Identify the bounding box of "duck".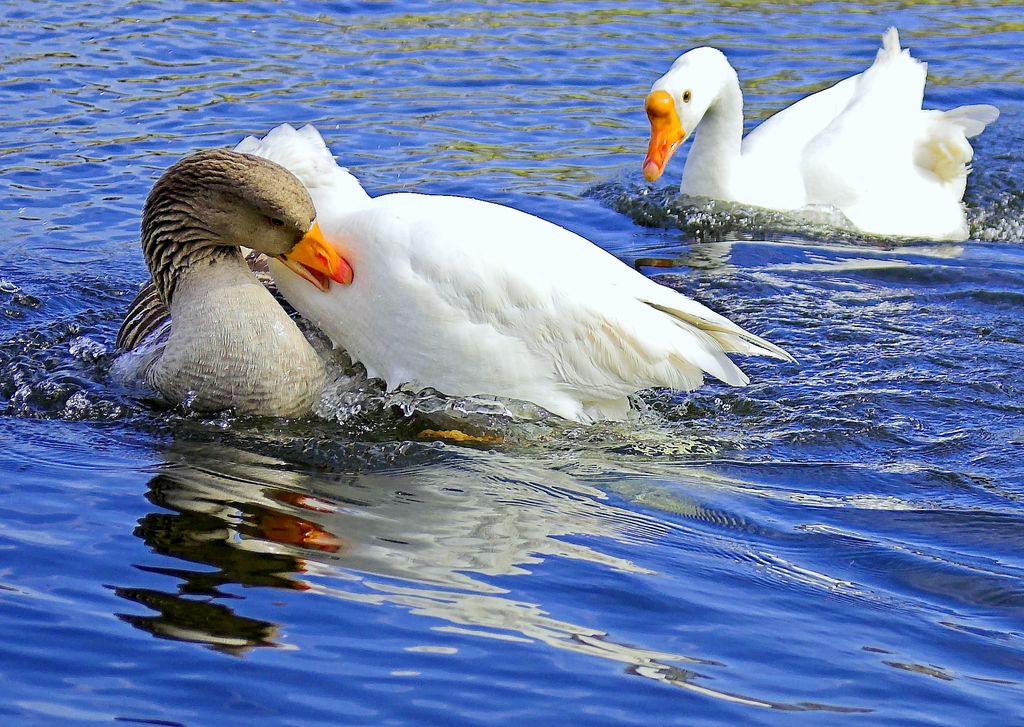
bbox=(643, 23, 1005, 253).
